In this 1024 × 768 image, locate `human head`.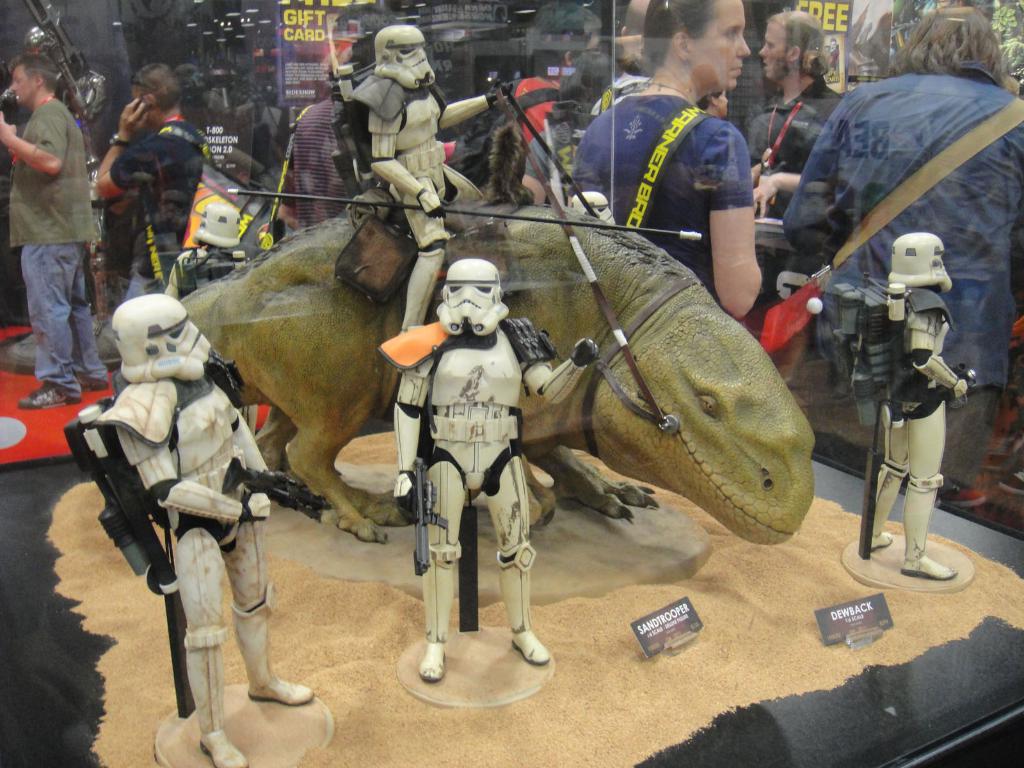
Bounding box: x1=760, y1=9, x2=825, y2=78.
